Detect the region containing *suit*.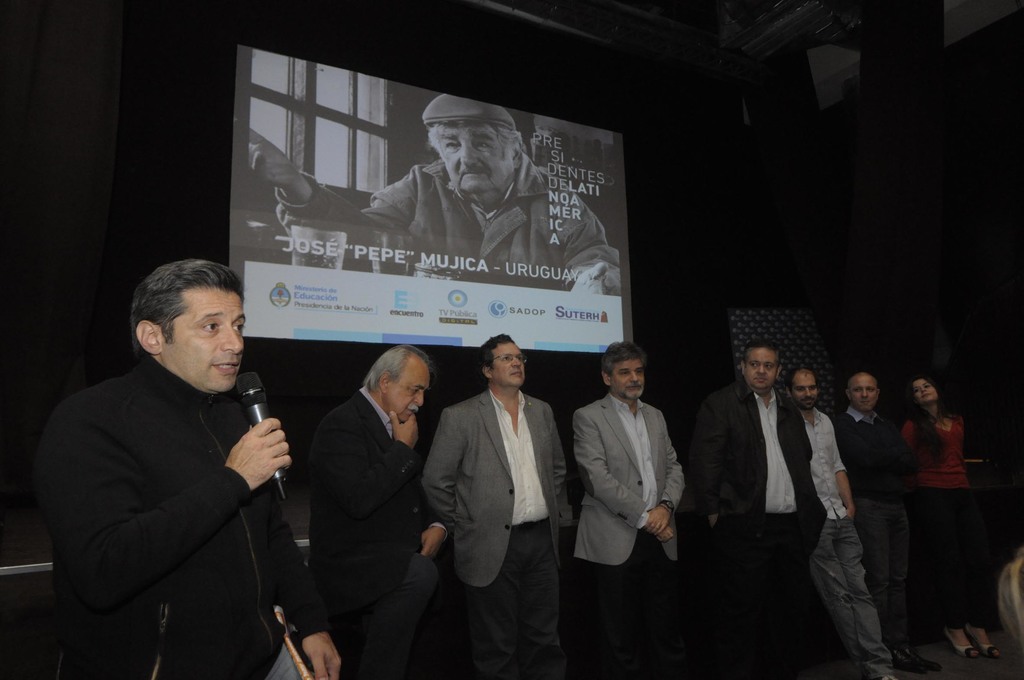
696, 387, 822, 679.
